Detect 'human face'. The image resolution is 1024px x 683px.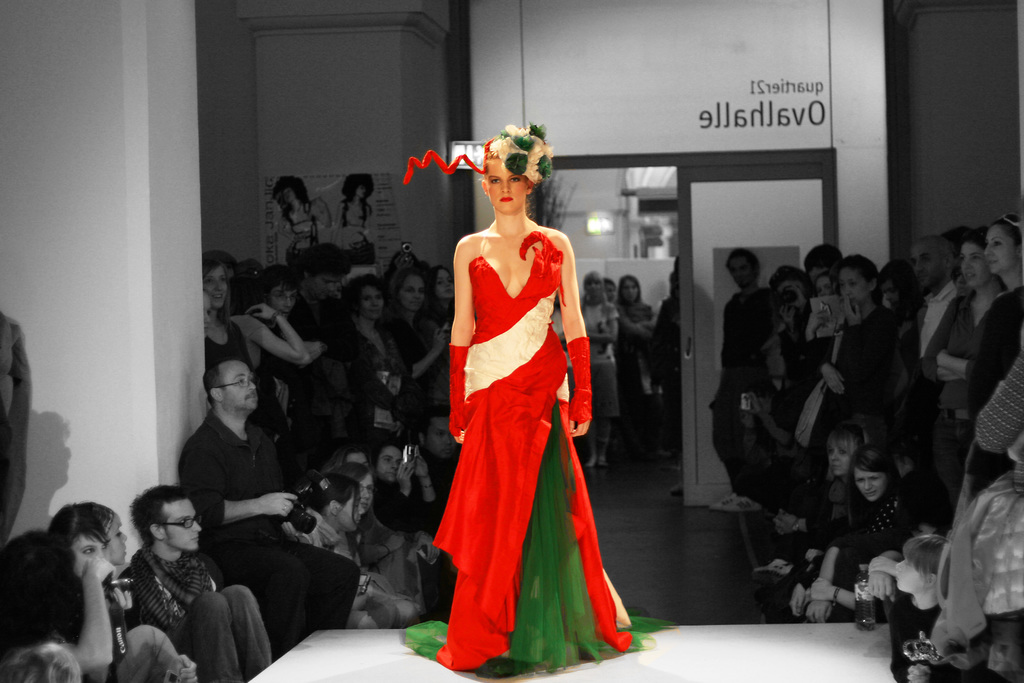
963,247,985,291.
